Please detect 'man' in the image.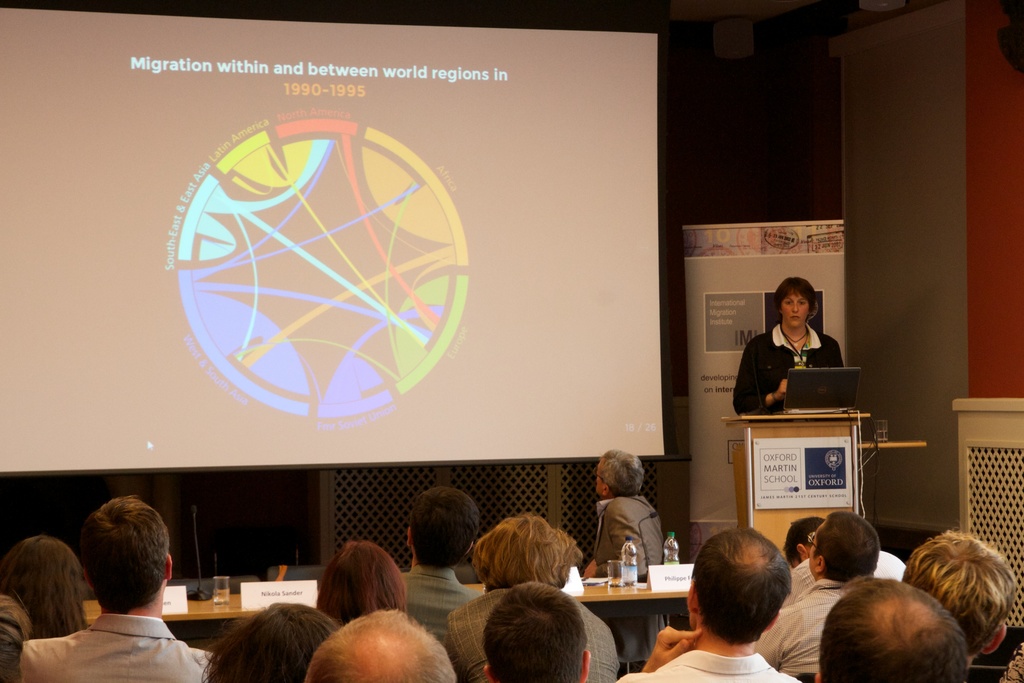
box(585, 447, 670, 576).
